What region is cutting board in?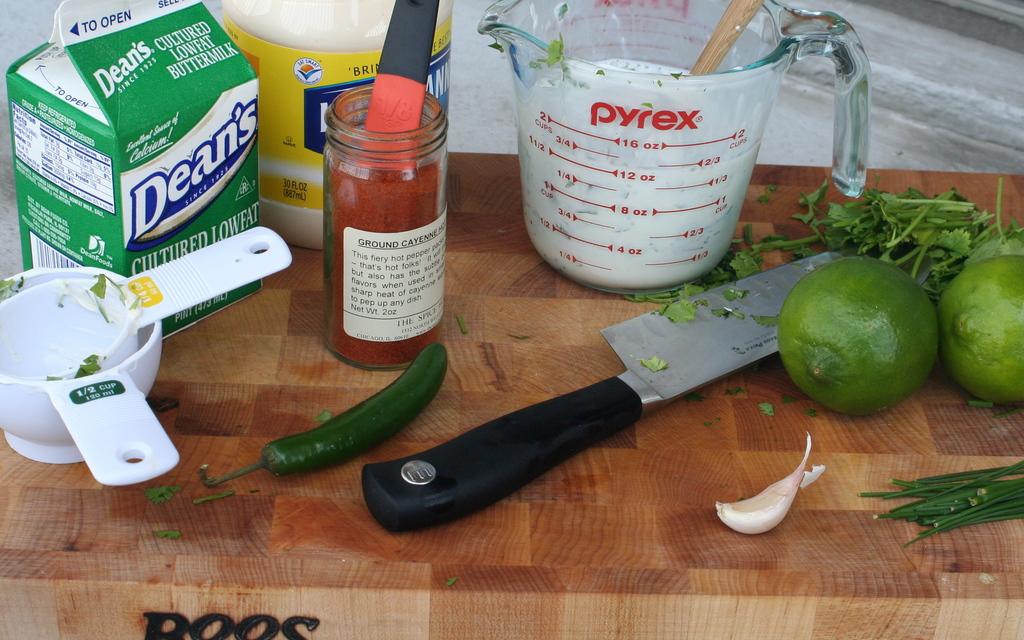
box(0, 143, 1023, 639).
